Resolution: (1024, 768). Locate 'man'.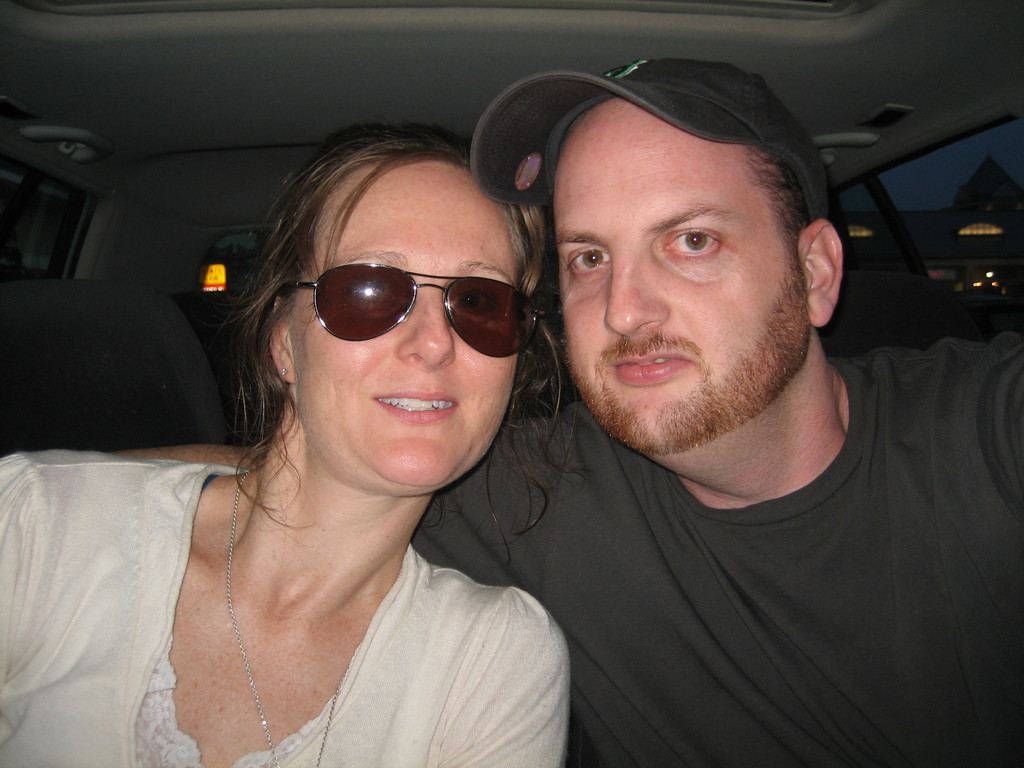
(x1=106, y1=54, x2=1023, y2=767).
